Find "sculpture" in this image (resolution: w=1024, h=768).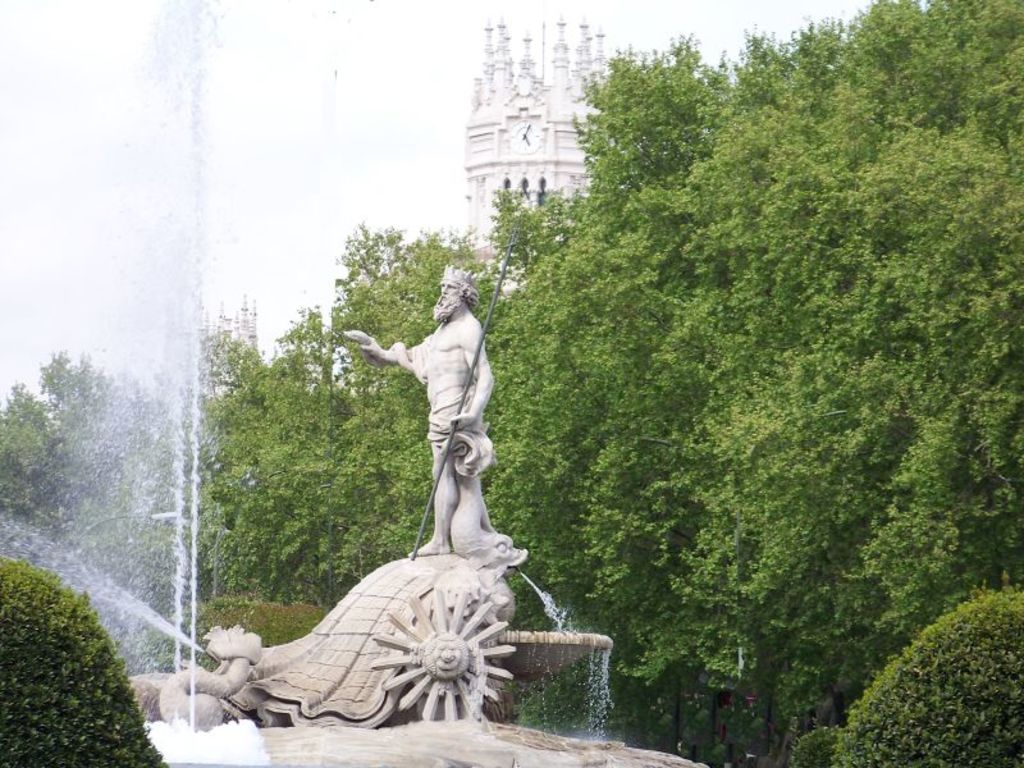
[124,260,532,730].
